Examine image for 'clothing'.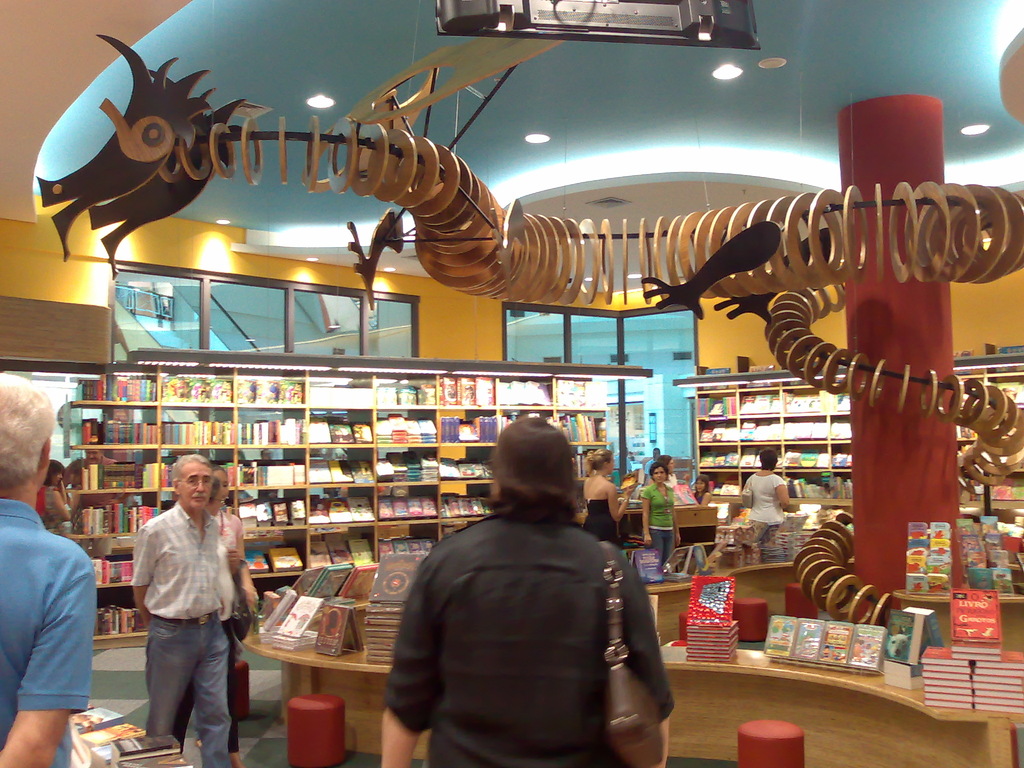
Examination result: locate(742, 474, 787, 565).
